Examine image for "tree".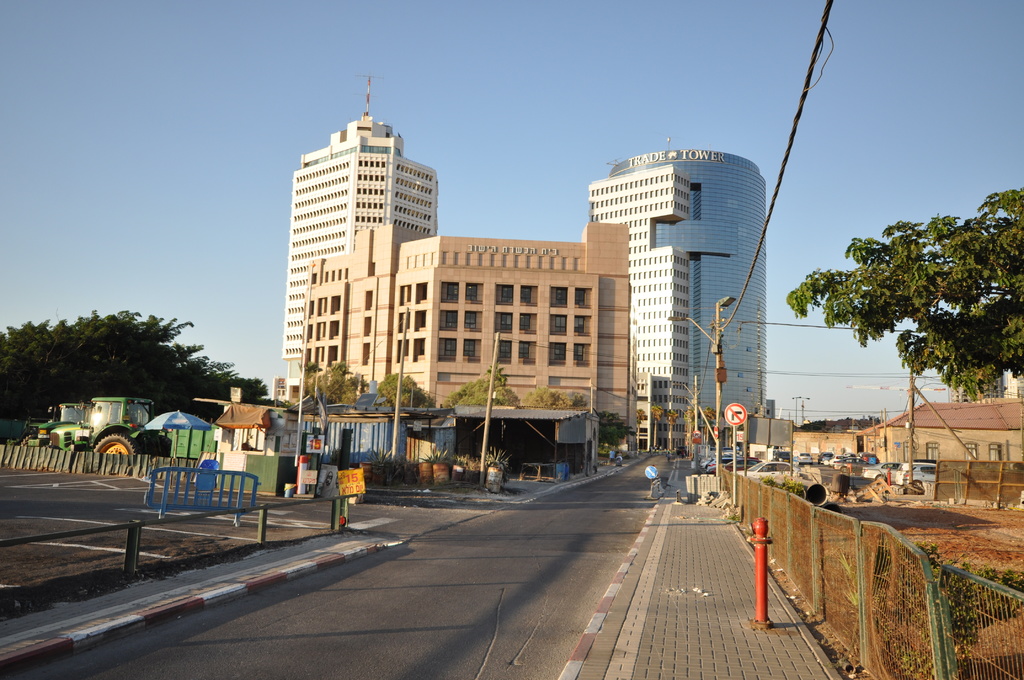
Examination result: bbox(594, 410, 624, 460).
